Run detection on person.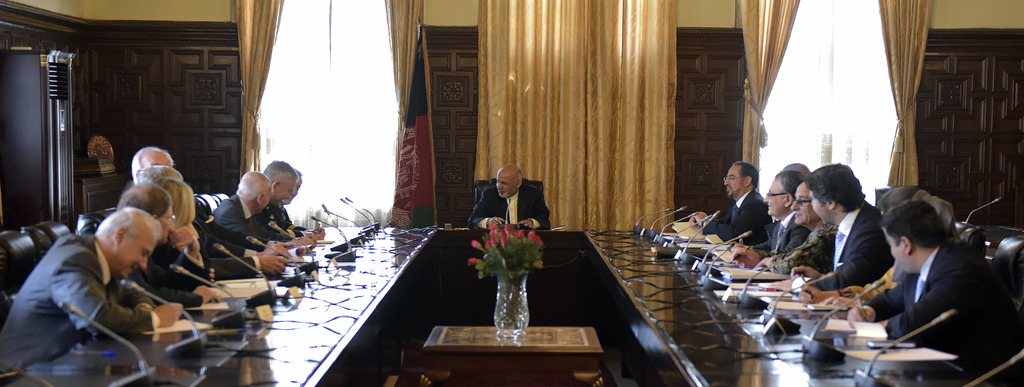
Result: [469, 171, 550, 229].
